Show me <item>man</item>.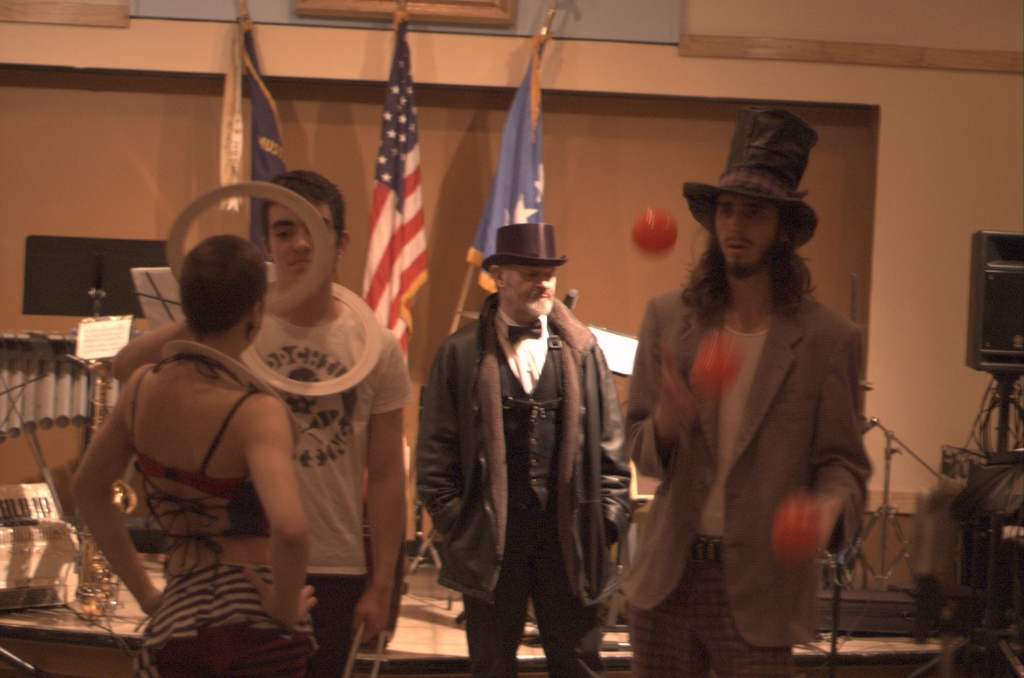
<item>man</item> is here: (left=420, top=224, right=641, bottom=669).
